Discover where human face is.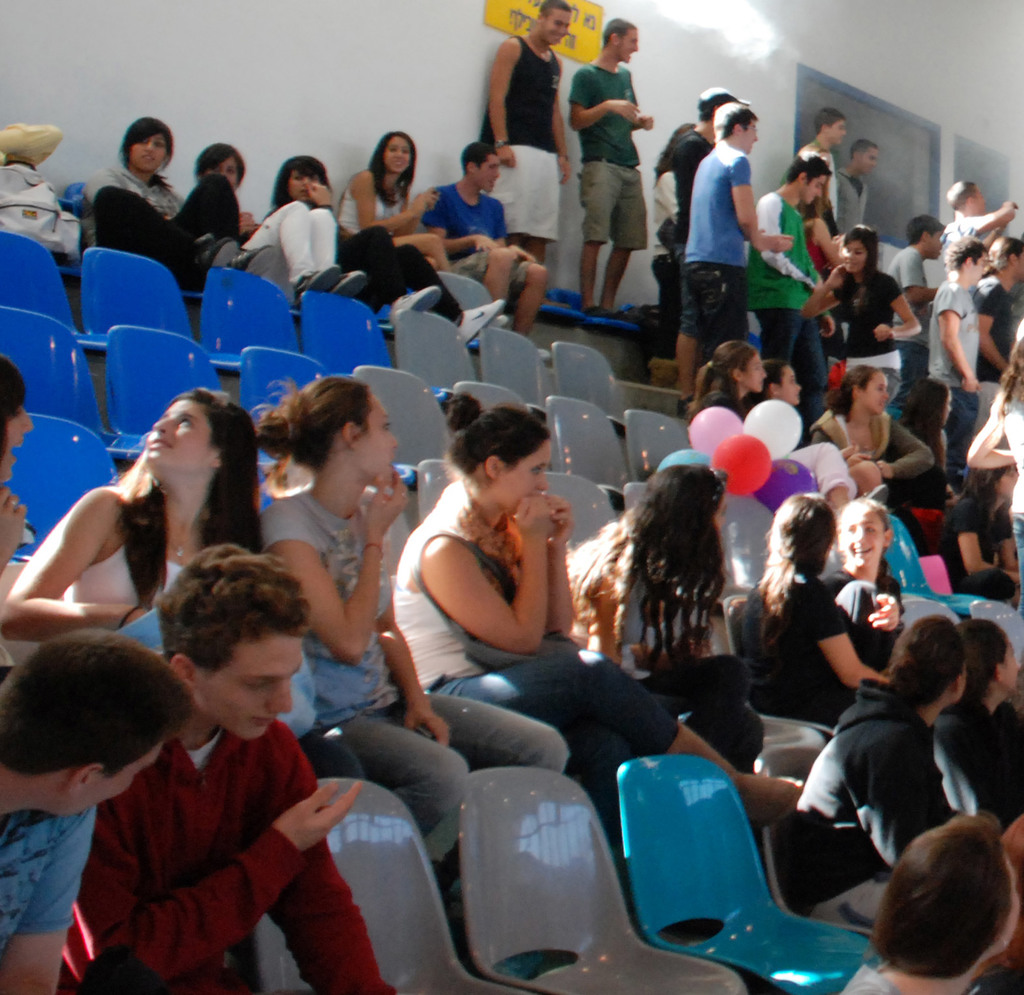
Discovered at <region>542, 14, 569, 42</region>.
